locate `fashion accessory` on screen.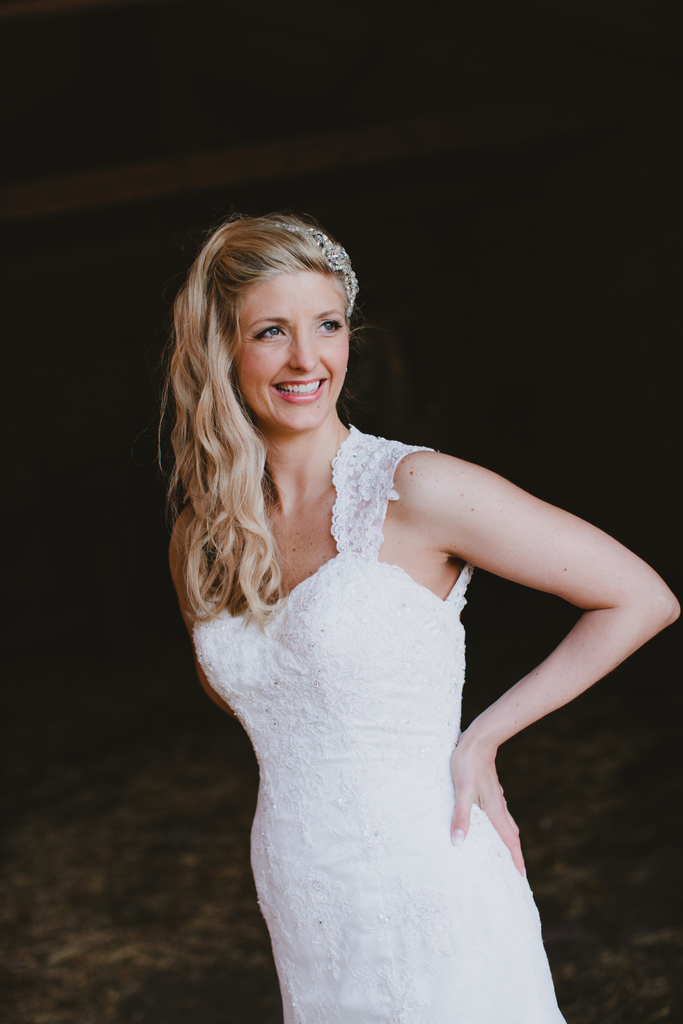
On screen at bbox(259, 218, 359, 318).
